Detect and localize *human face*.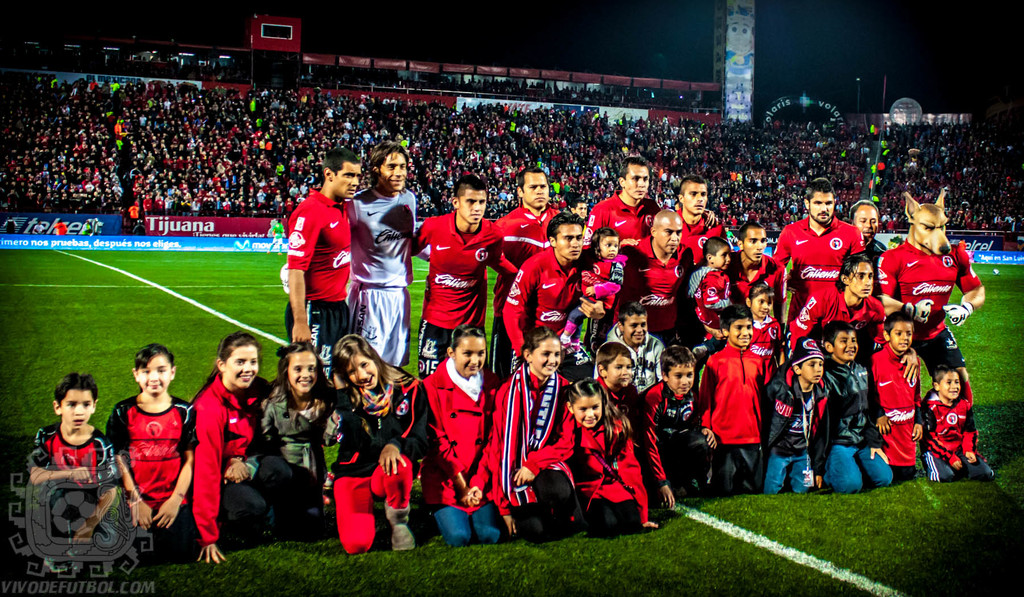
Localized at (655, 222, 676, 259).
